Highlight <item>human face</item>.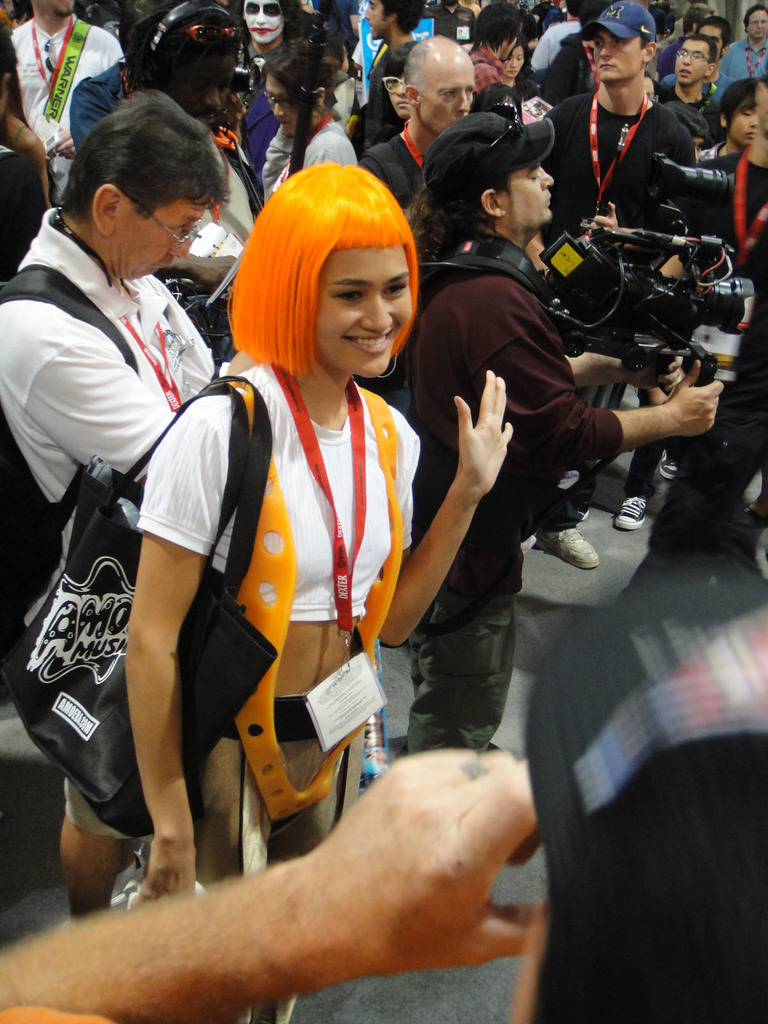
Highlighted region: [591,29,641,79].
